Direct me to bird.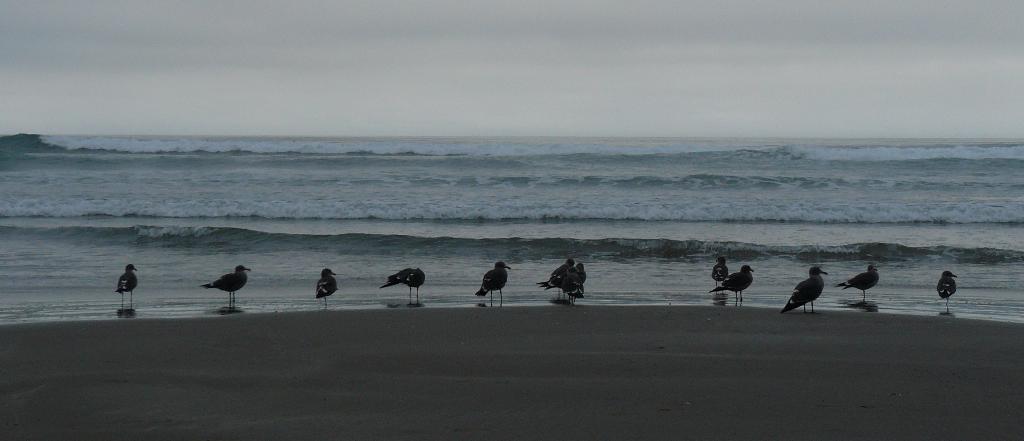
Direction: 782:267:825:312.
